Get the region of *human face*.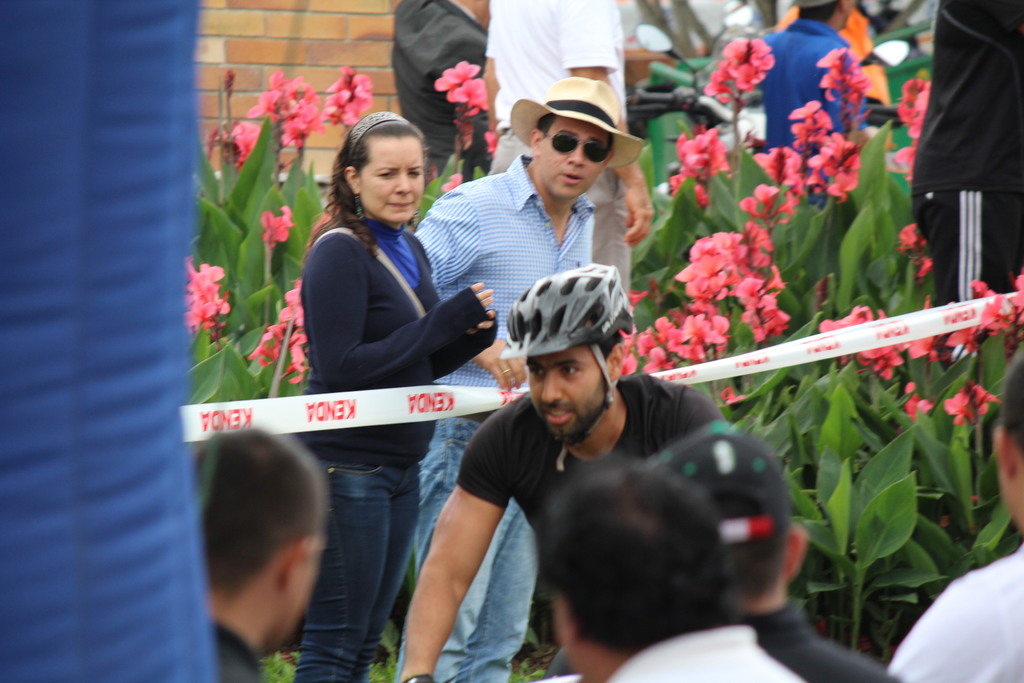
region(525, 347, 611, 445).
